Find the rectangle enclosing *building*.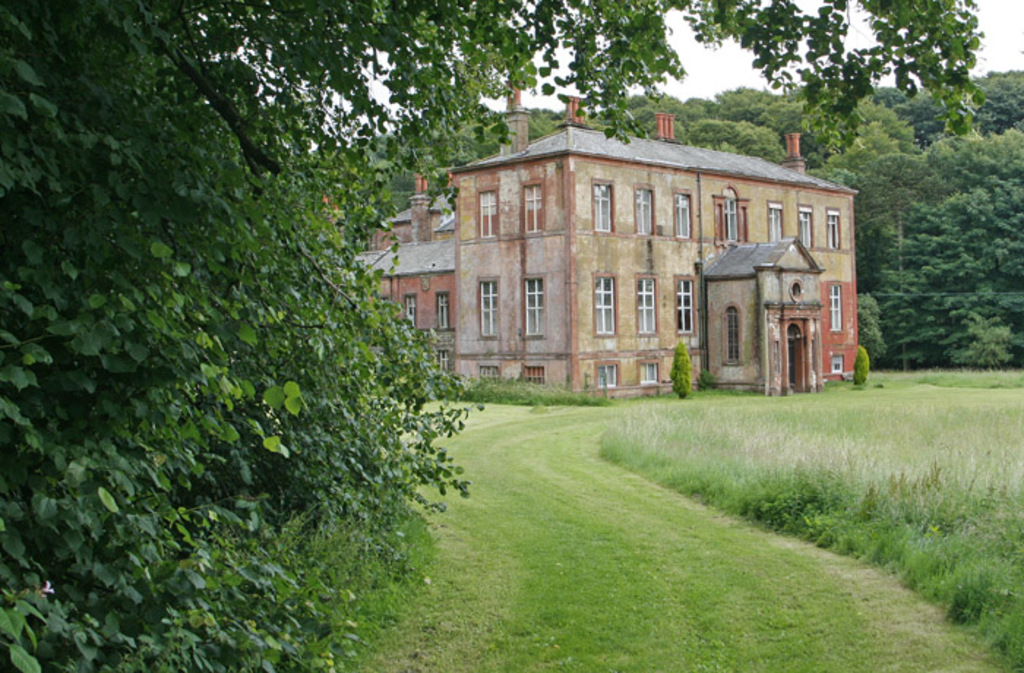
region(350, 75, 859, 404).
